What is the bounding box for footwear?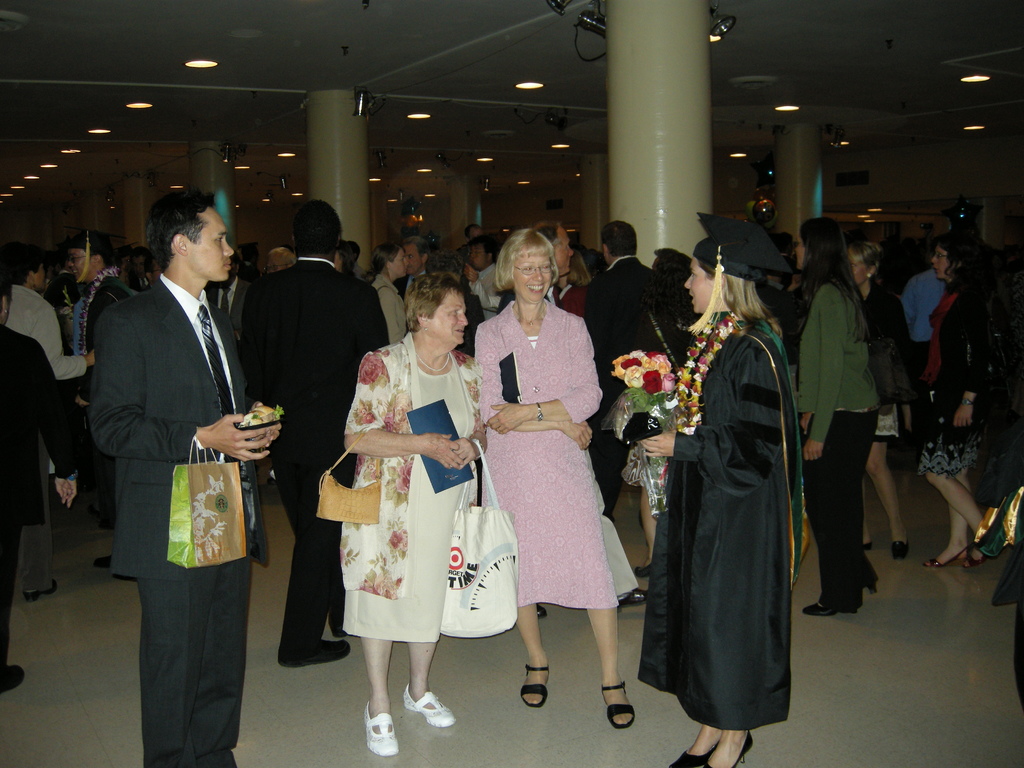
[left=891, top=538, right=916, bottom=564].
